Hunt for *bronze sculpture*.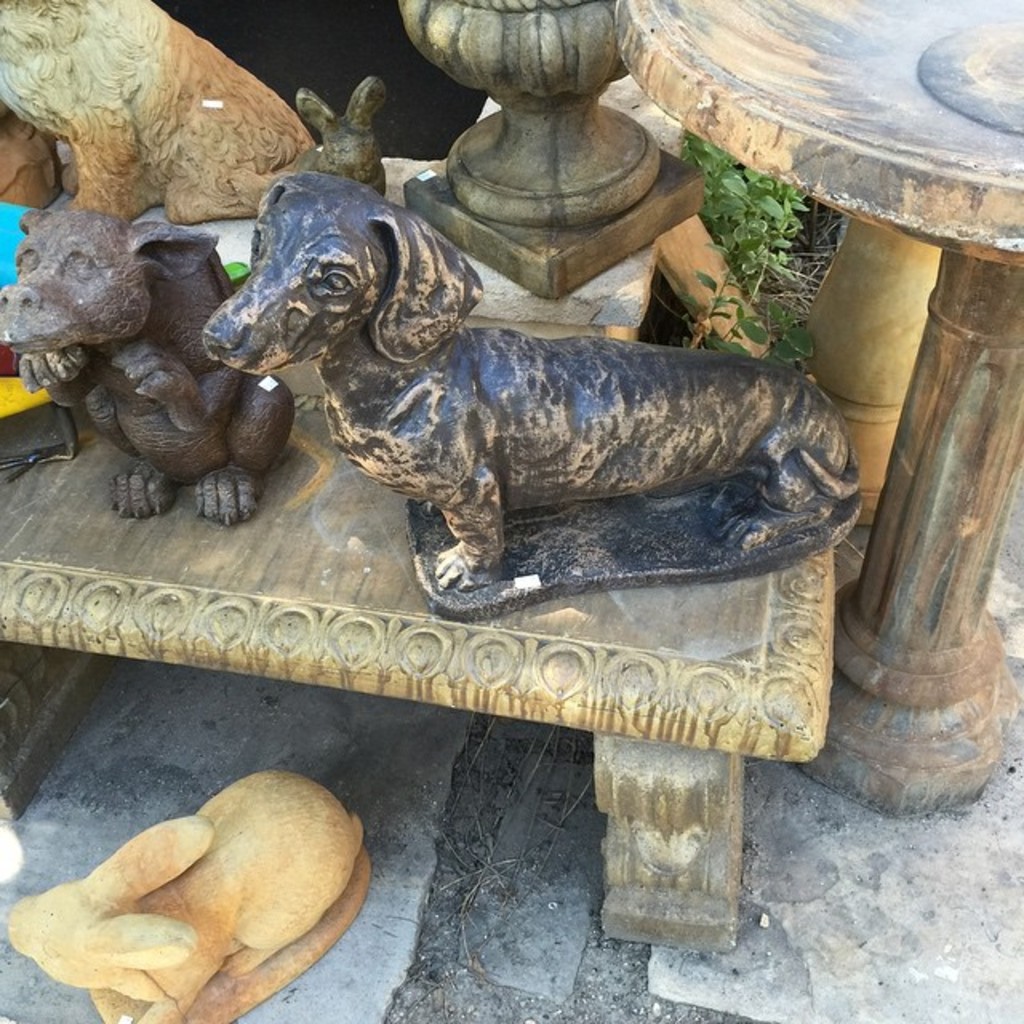
Hunted down at [left=205, top=150, right=835, bottom=638].
